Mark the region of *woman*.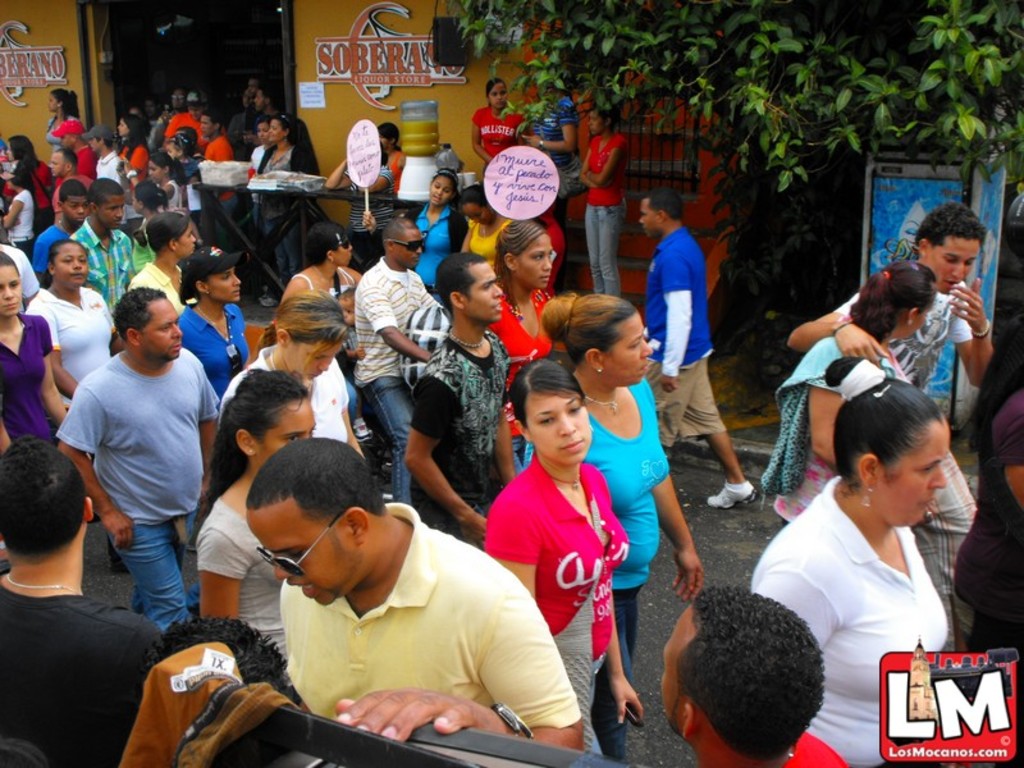
Region: bbox(321, 129, 396, 257).
